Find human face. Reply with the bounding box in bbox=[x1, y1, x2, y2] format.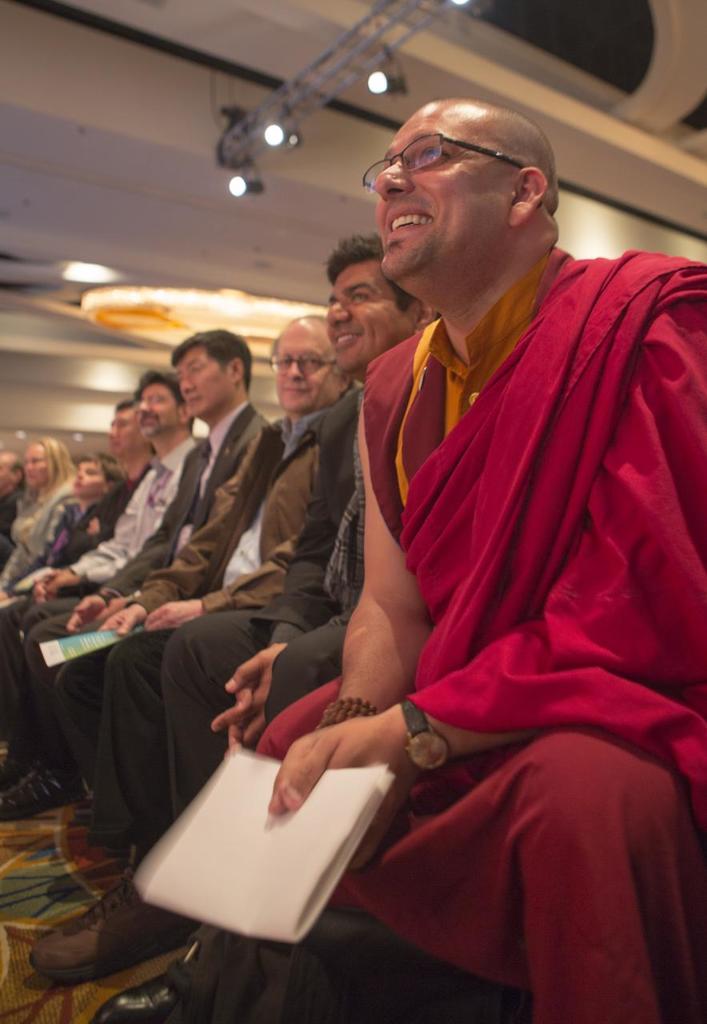
bbox=[28, 443, 53, 478].
